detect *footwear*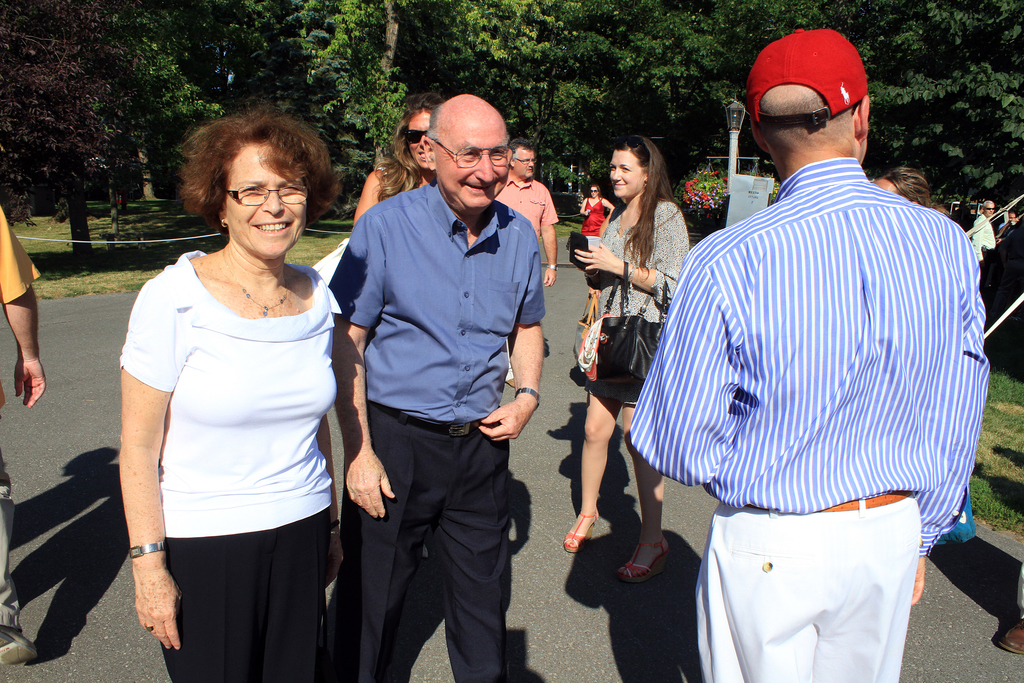
{"x1": 0, "y1": 624, "x2": 35, "y2": 670}
